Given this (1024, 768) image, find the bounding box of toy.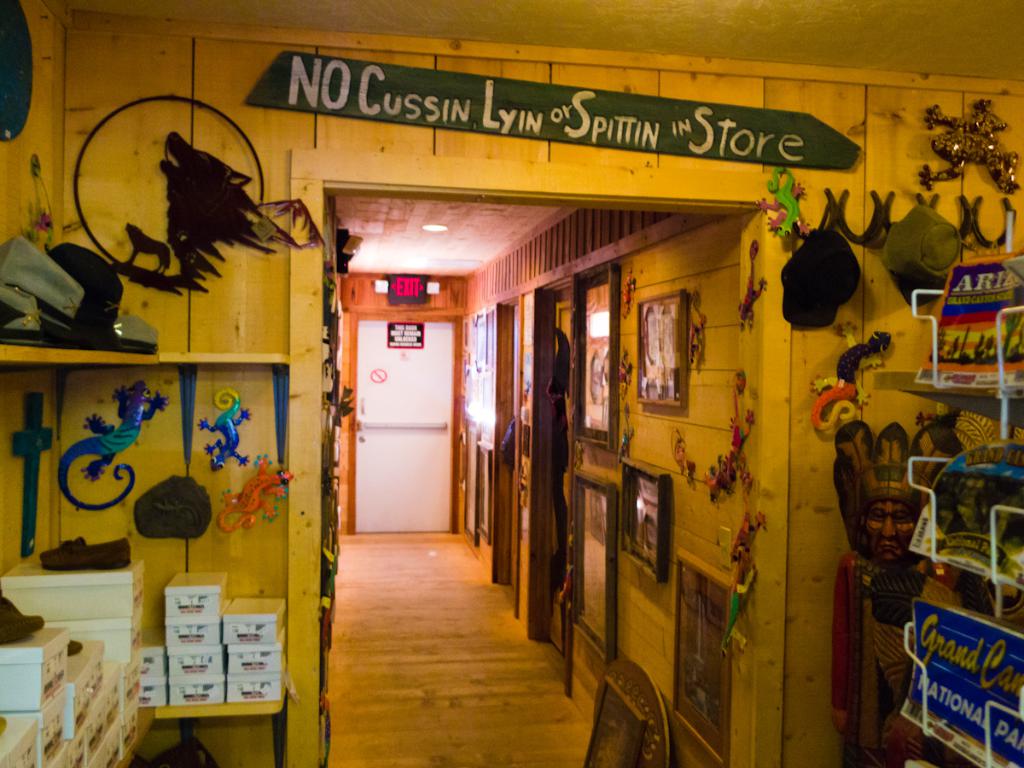
[195,392,253,474].
